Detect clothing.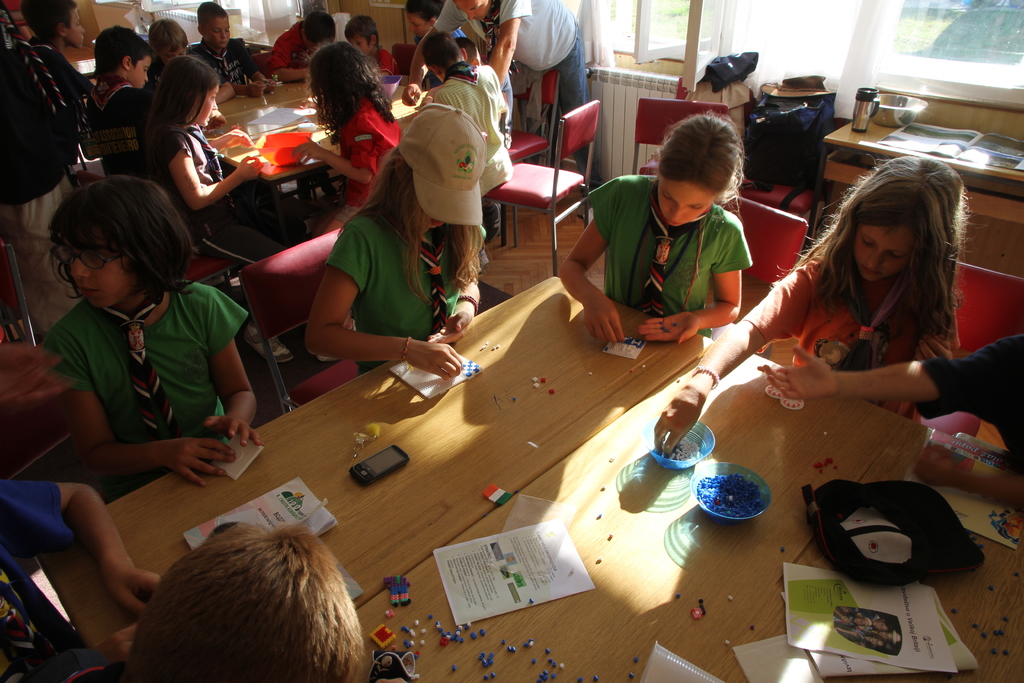
Detected at l=267, t=18, r=314, b=73.
